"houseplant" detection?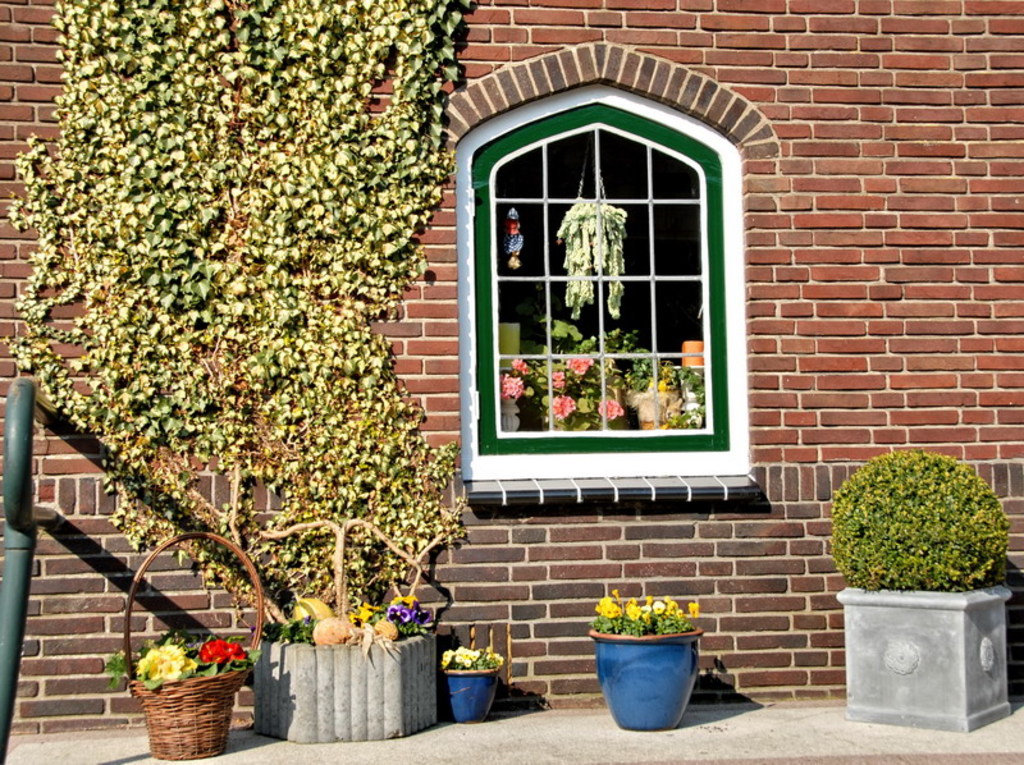
left=598, top=592, right=712, bottom=739
